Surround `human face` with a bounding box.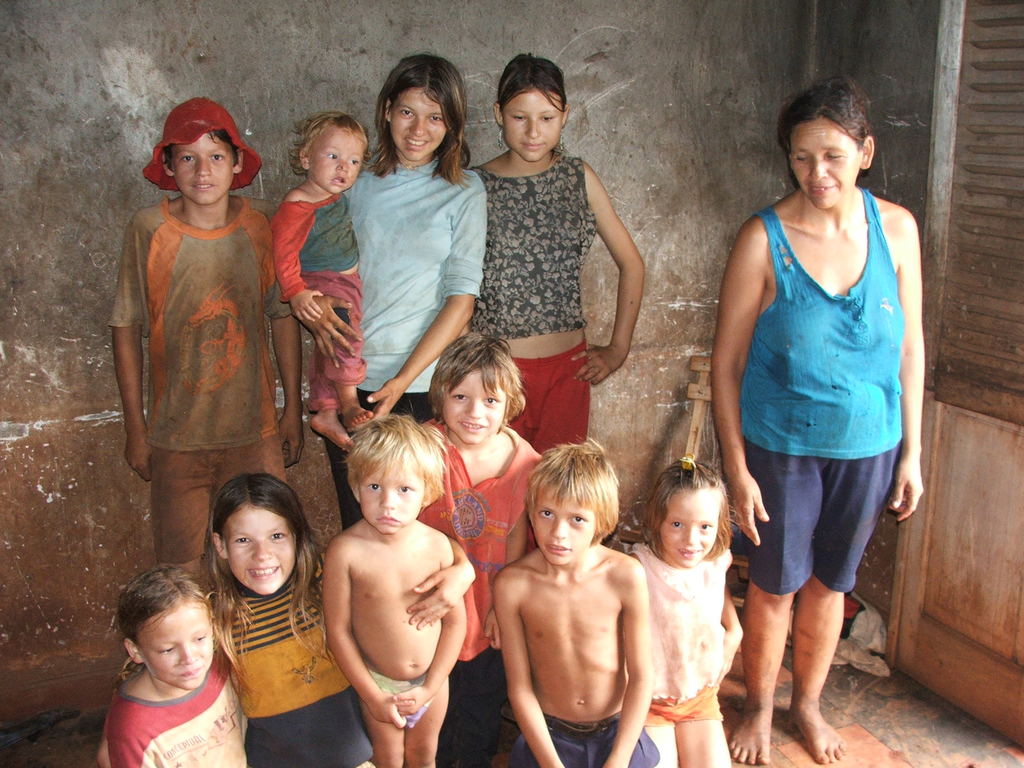
box(137, 602, 214, 685).
